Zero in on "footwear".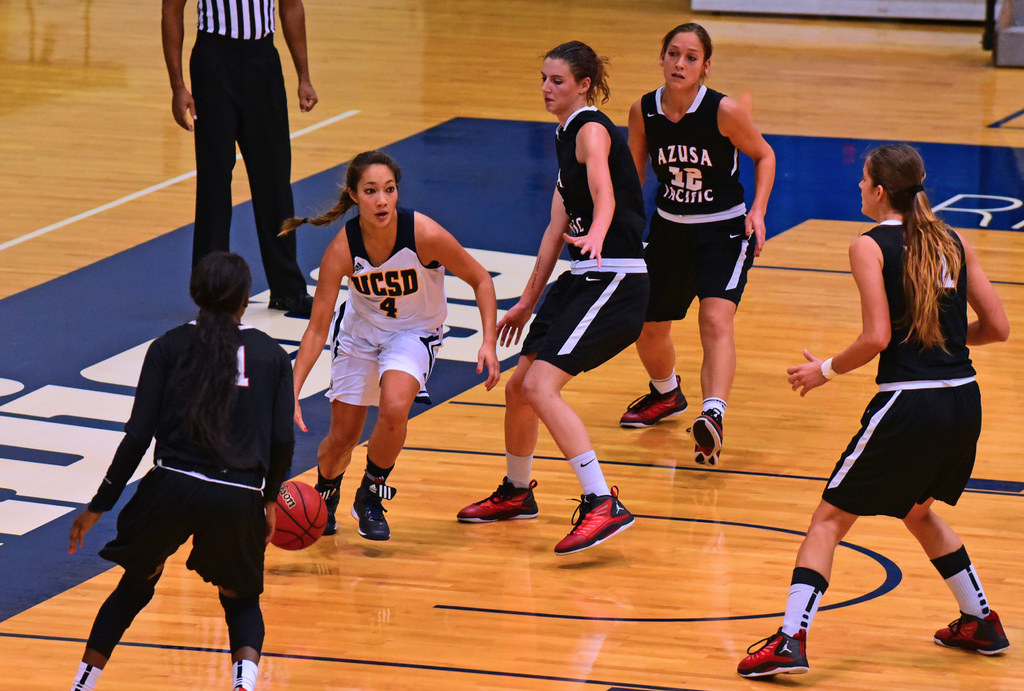
Zeroed in: bbox(349, 478, 399, 546).
